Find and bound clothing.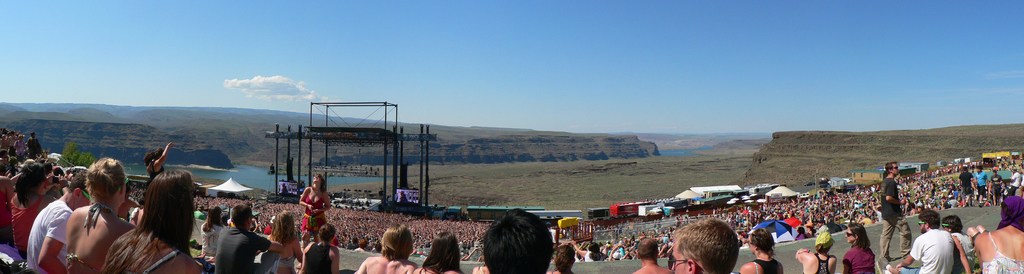
Bound: BBox(291, 193, 326, 236).
